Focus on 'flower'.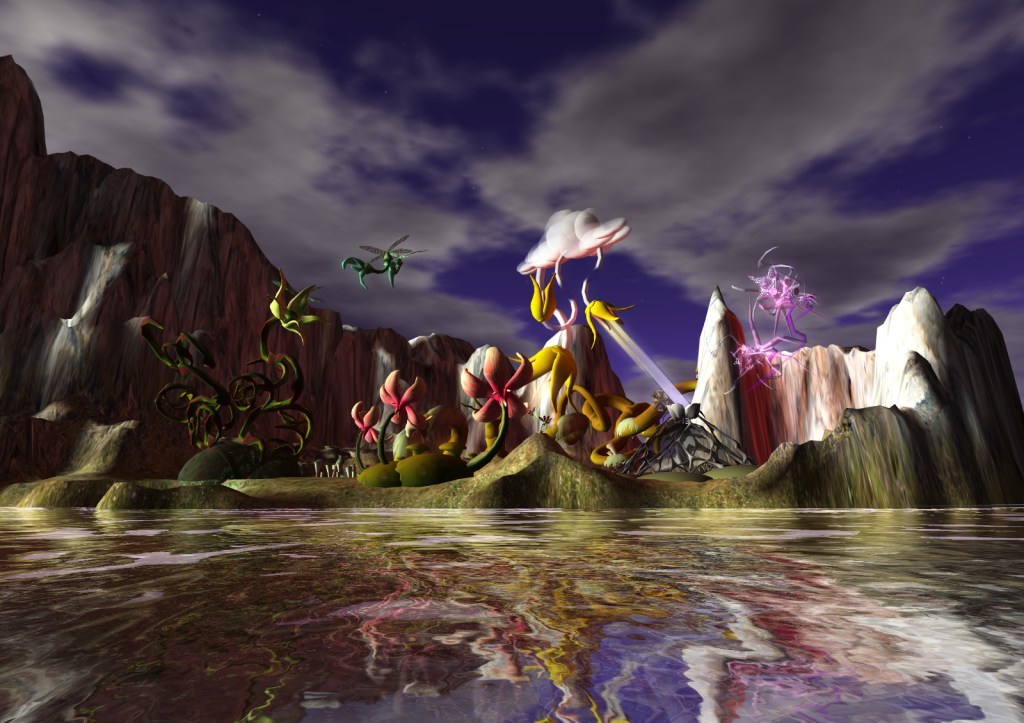
Focused at rect(269, 271, 319, 343).
